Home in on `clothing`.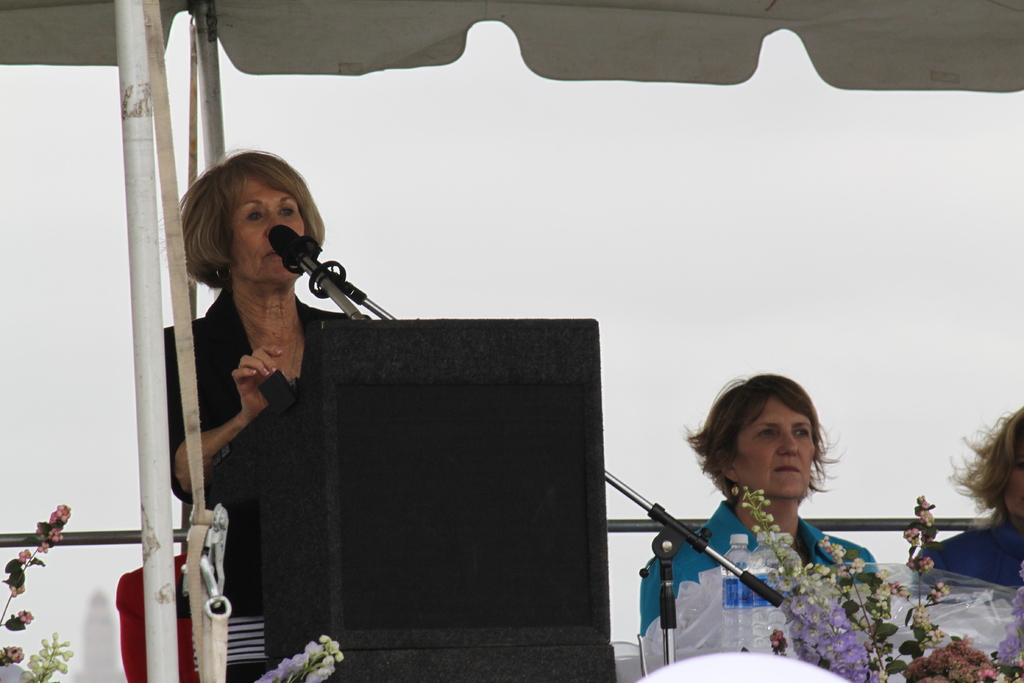
Homed in at <box>159,278,376,675</box>.
